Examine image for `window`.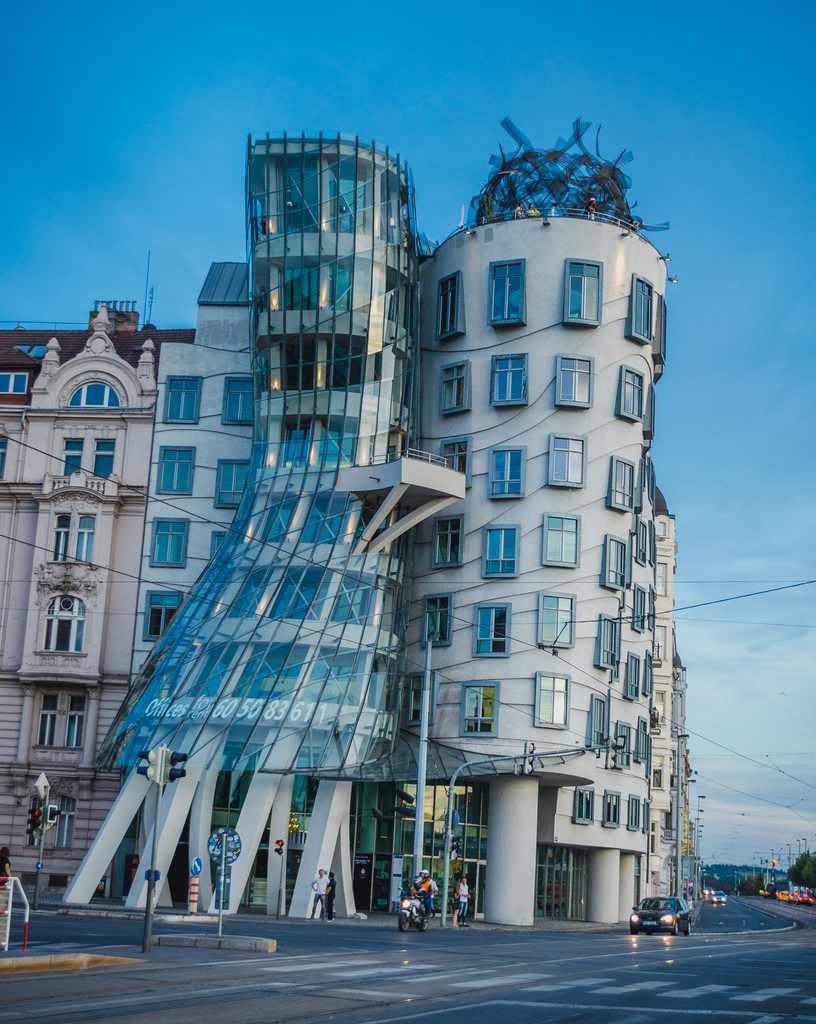
Examination result: locate(65, 693, 83, 746).
